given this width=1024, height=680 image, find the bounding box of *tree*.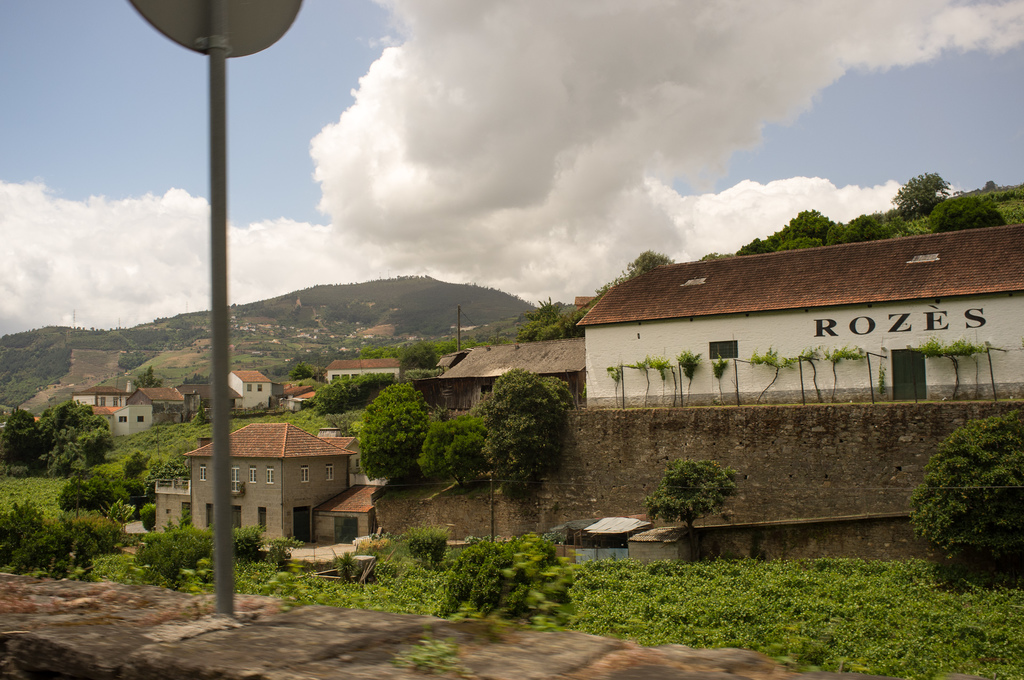
840, 203, 913, 239.
